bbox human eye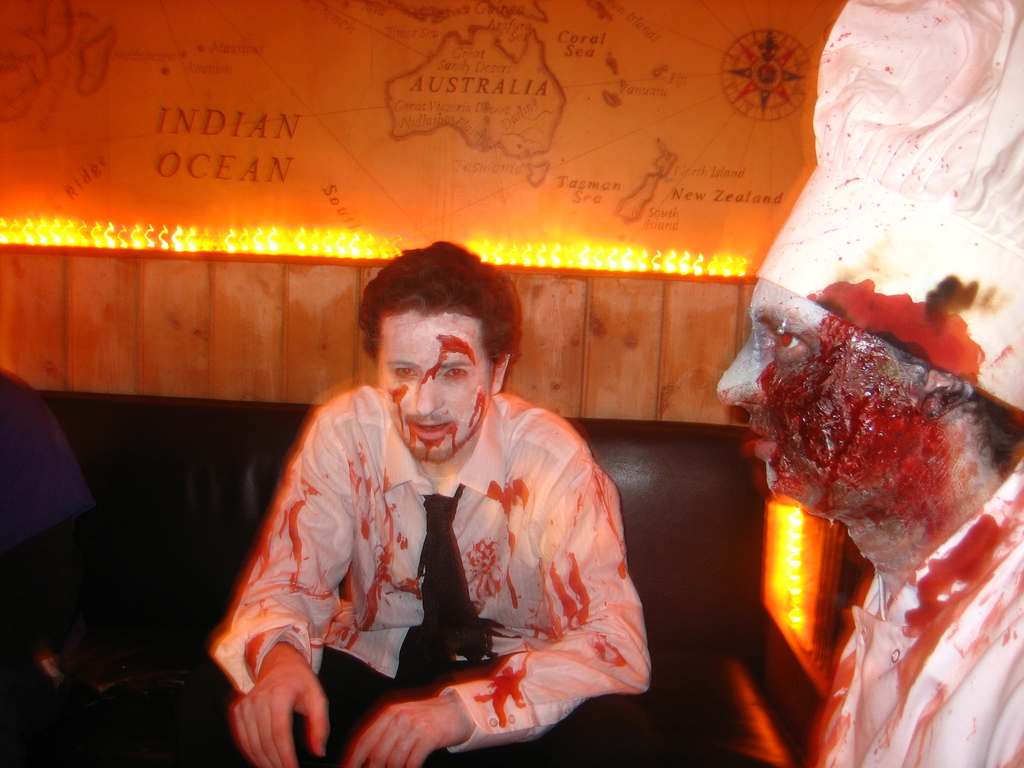
442:365:475:383
